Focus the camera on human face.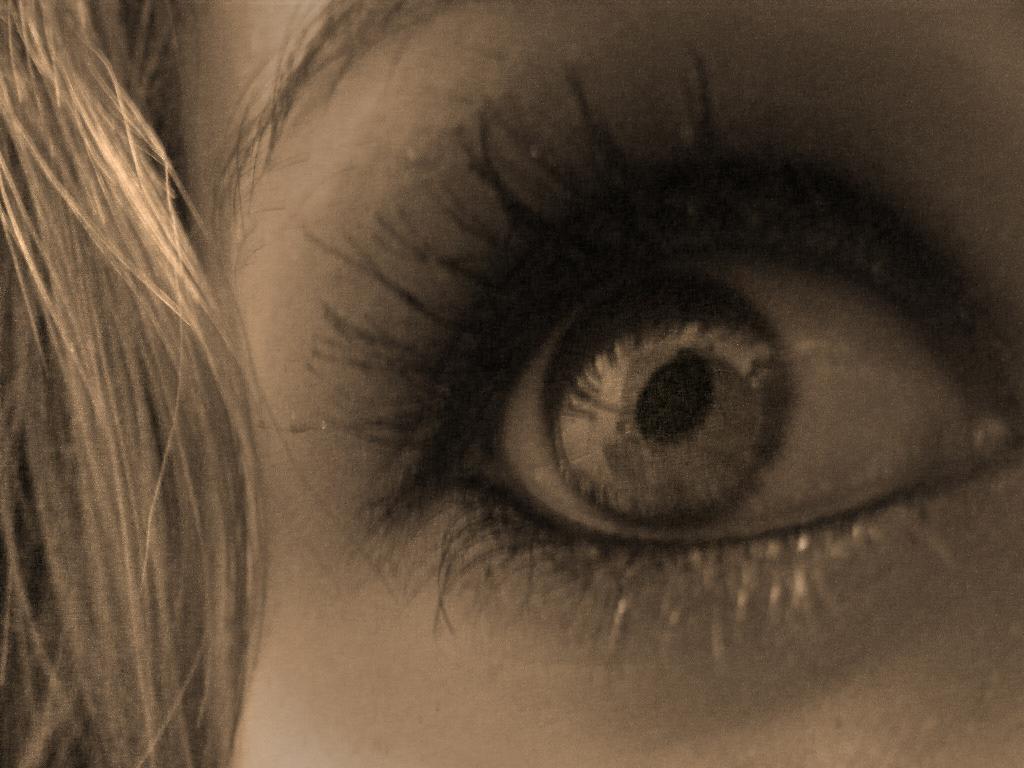
Focus region: detection(1, 0, 1023, 767).
